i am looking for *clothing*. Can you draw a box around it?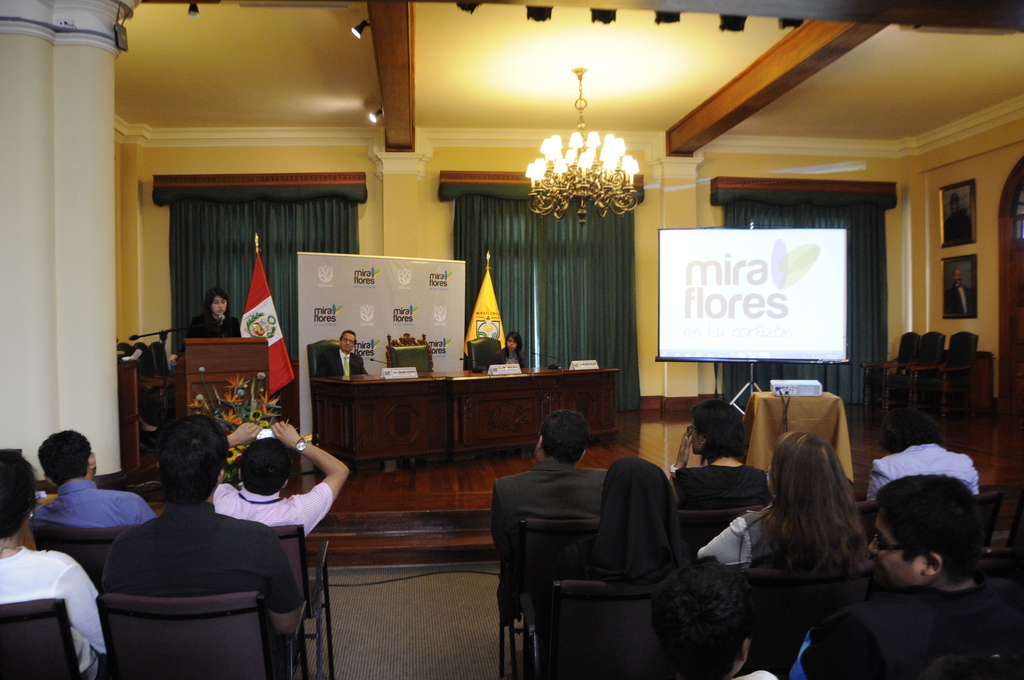
Sure, the bounding box is bbox=(490, 460, 612, 623).
